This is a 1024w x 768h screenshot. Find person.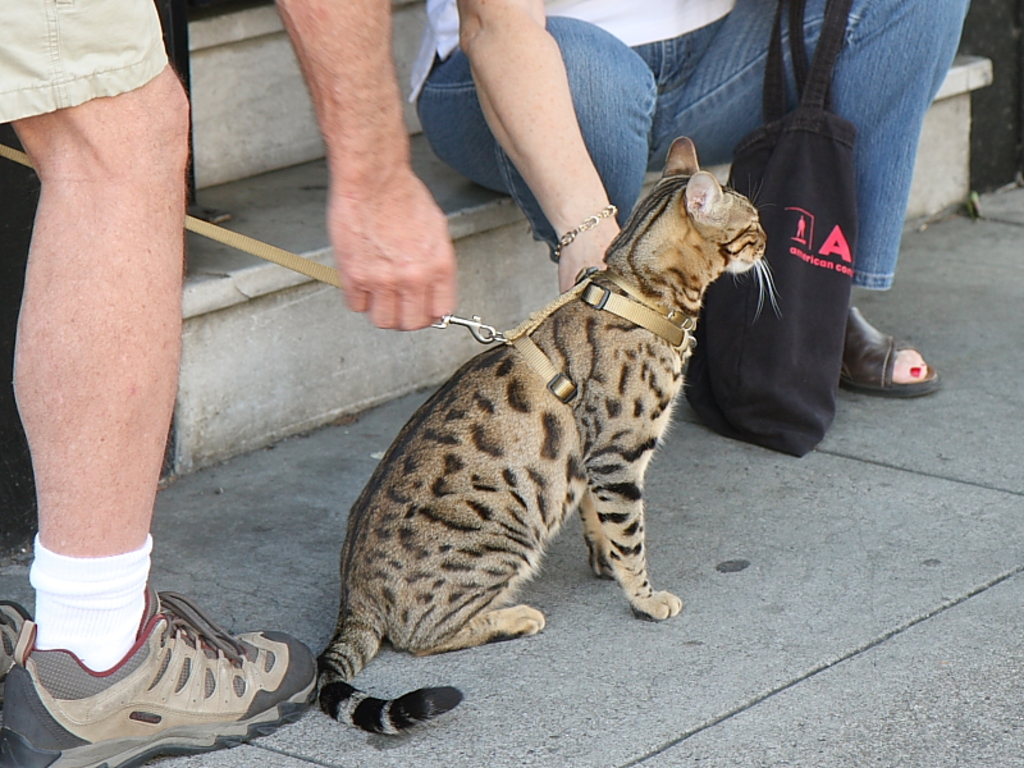
Bounding box: Rect(393, 0, 975, 397).
